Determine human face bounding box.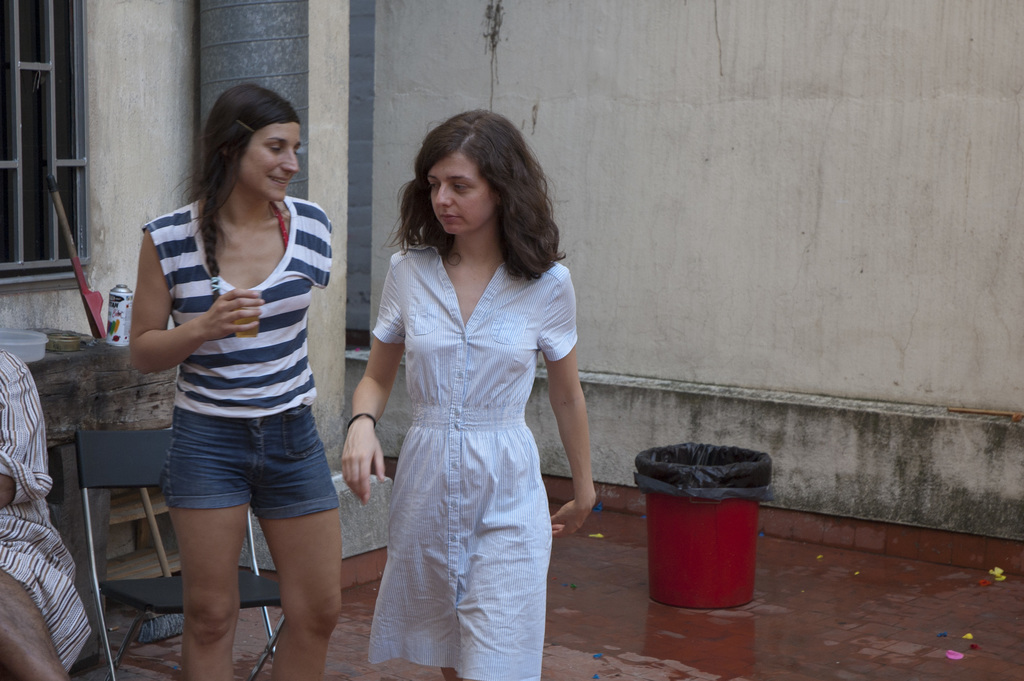
Determined: rect(241, 119, 298, 196).
